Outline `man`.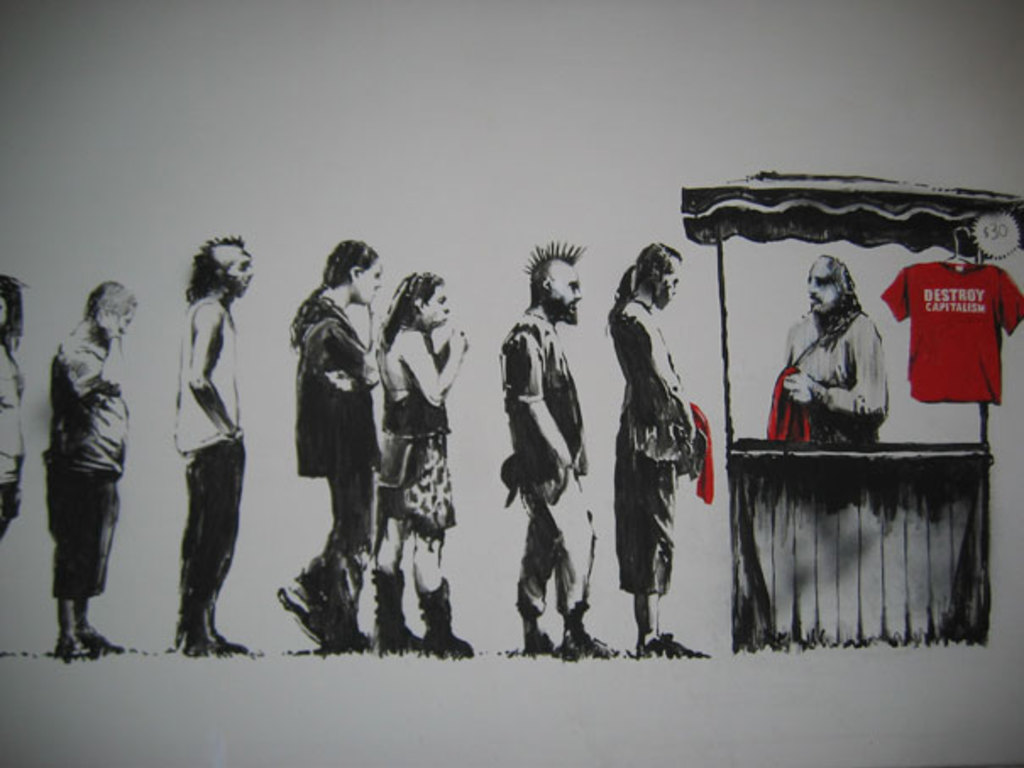
Outline: 767 249 897 458.
